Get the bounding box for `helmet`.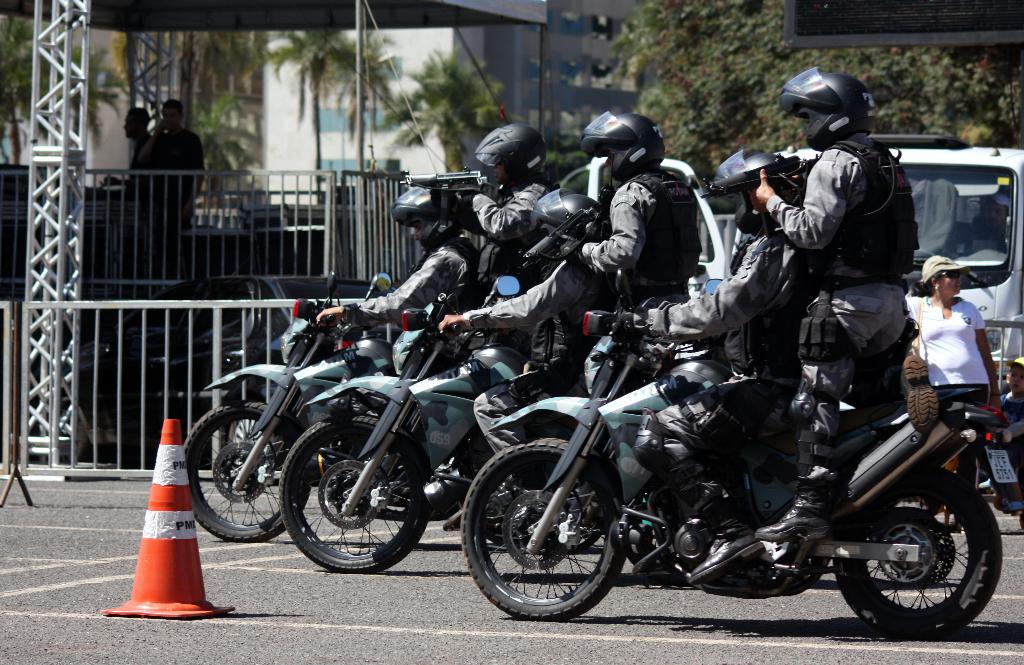
BBox(477, 122, 545, 195).
